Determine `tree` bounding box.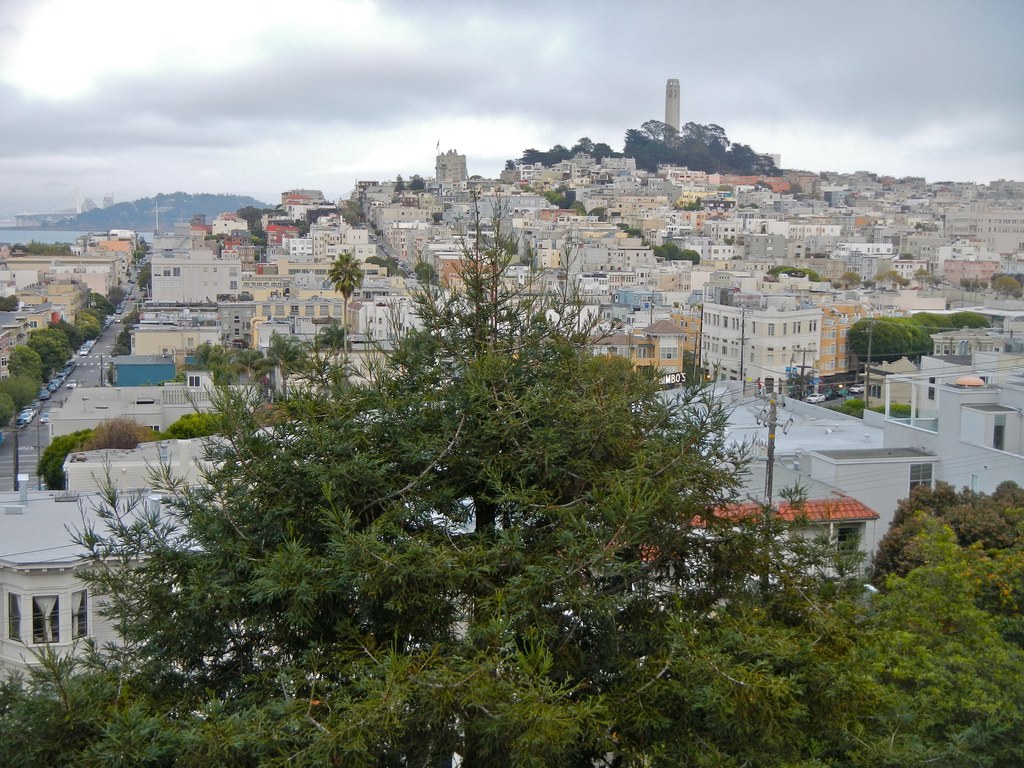
Determined: 29 433 92 492.
